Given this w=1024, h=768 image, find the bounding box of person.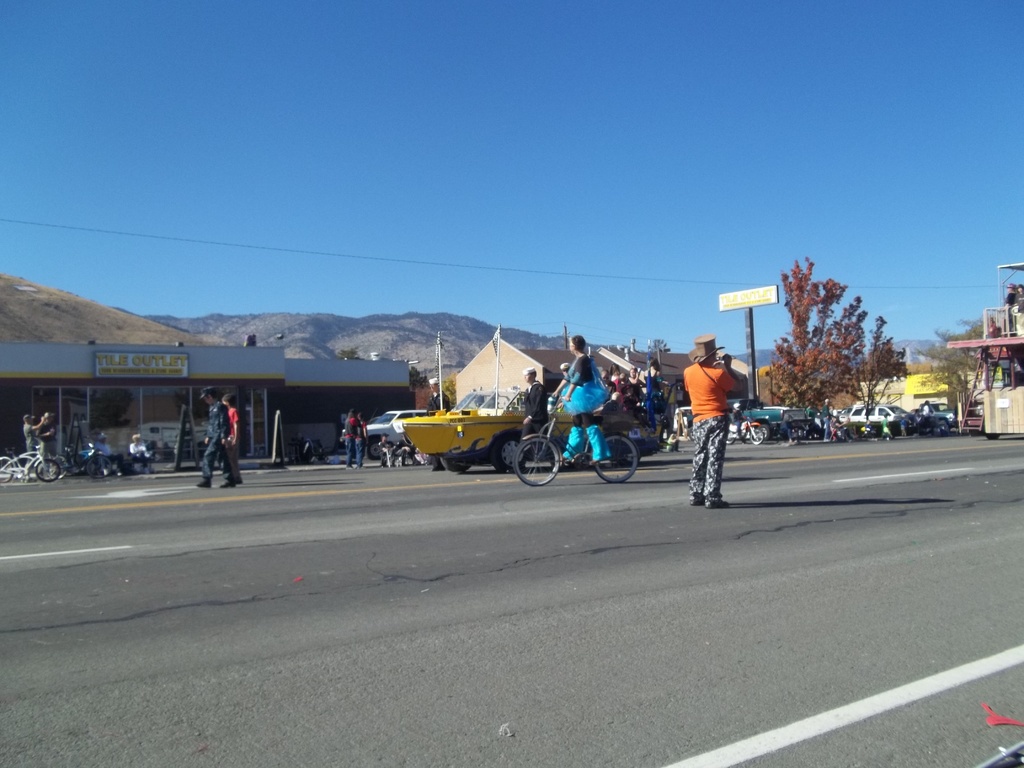
BBox(223, 387, 247, 479).
